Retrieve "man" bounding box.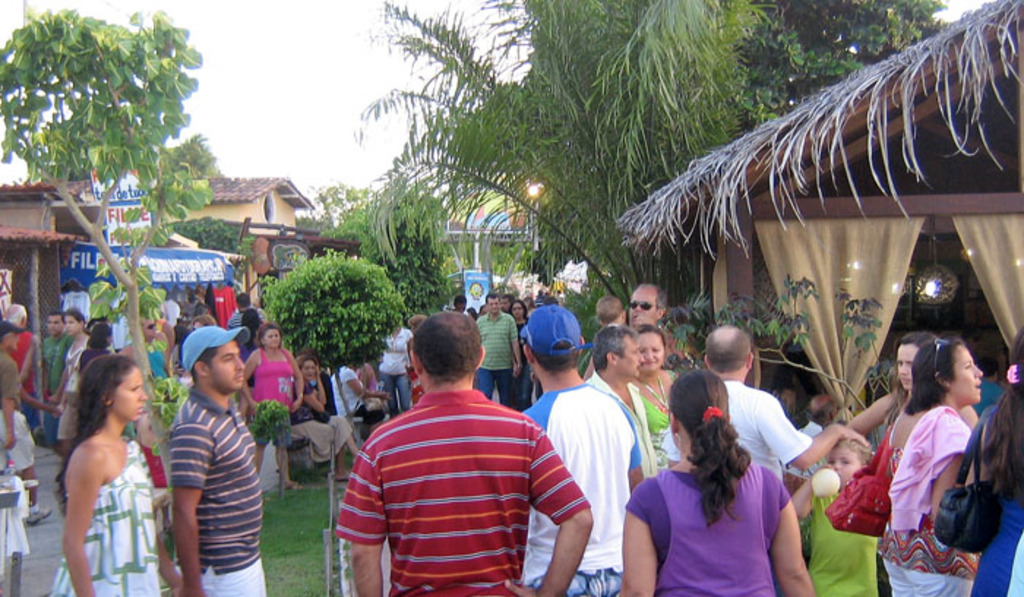
Bounding box: select_region(628, 282, 667, 329).
